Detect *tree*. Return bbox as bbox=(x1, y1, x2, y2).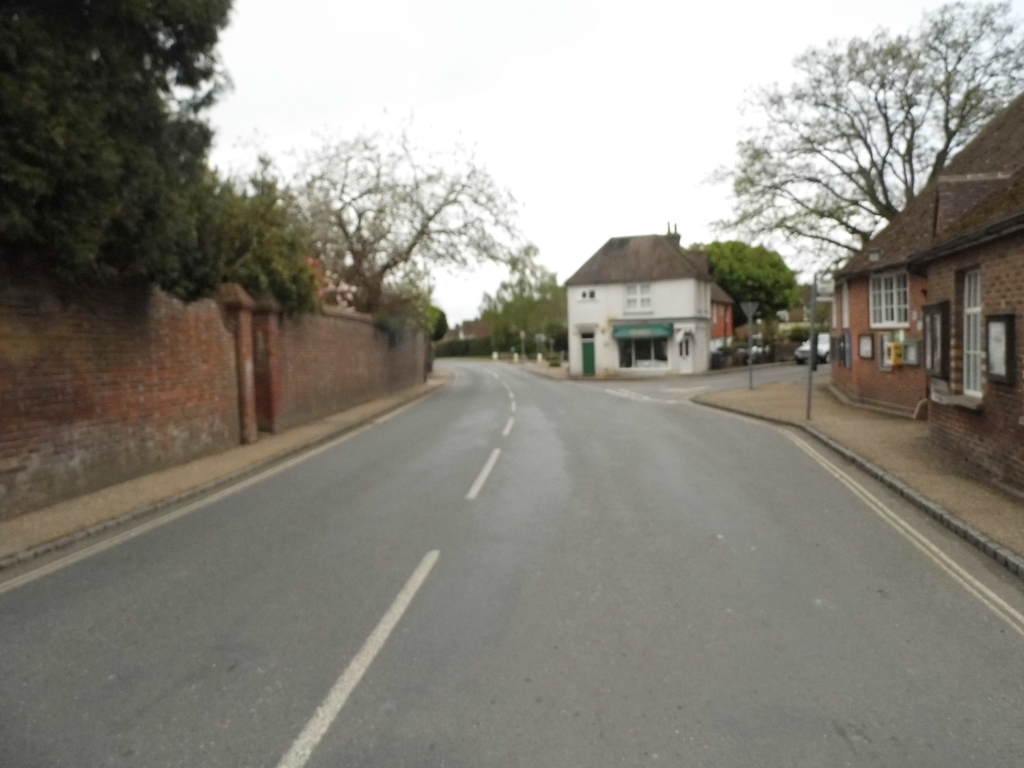
bbox=(695, 0, 1023, 295).
